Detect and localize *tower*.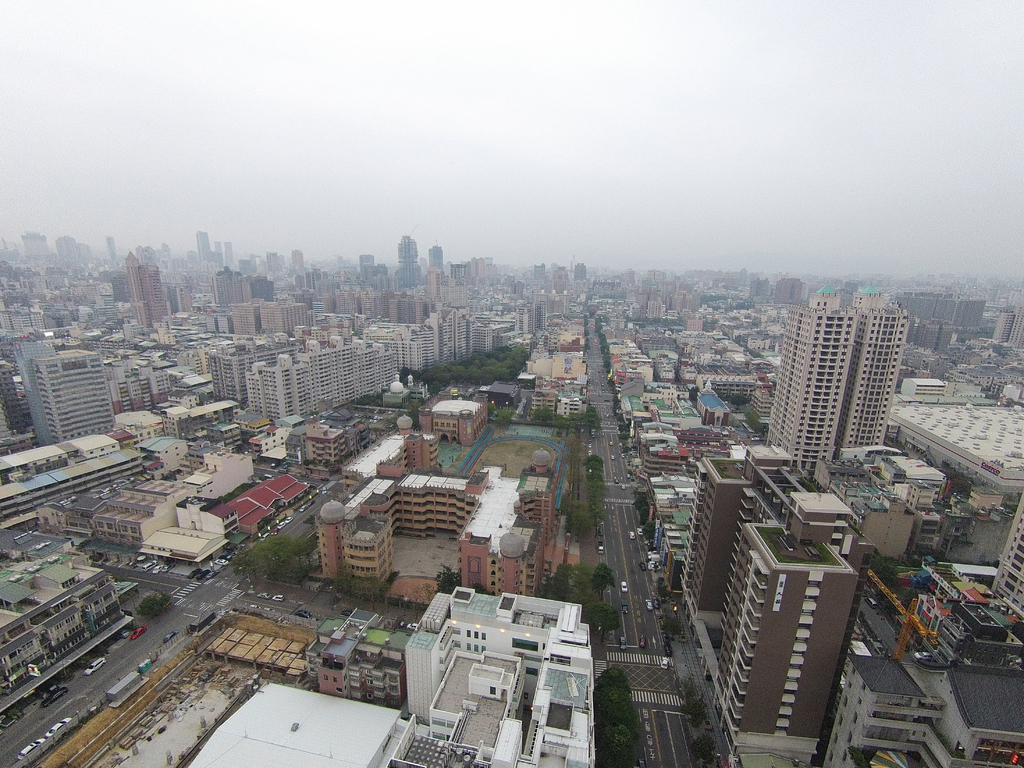
Localized at 200:232:215:265.
